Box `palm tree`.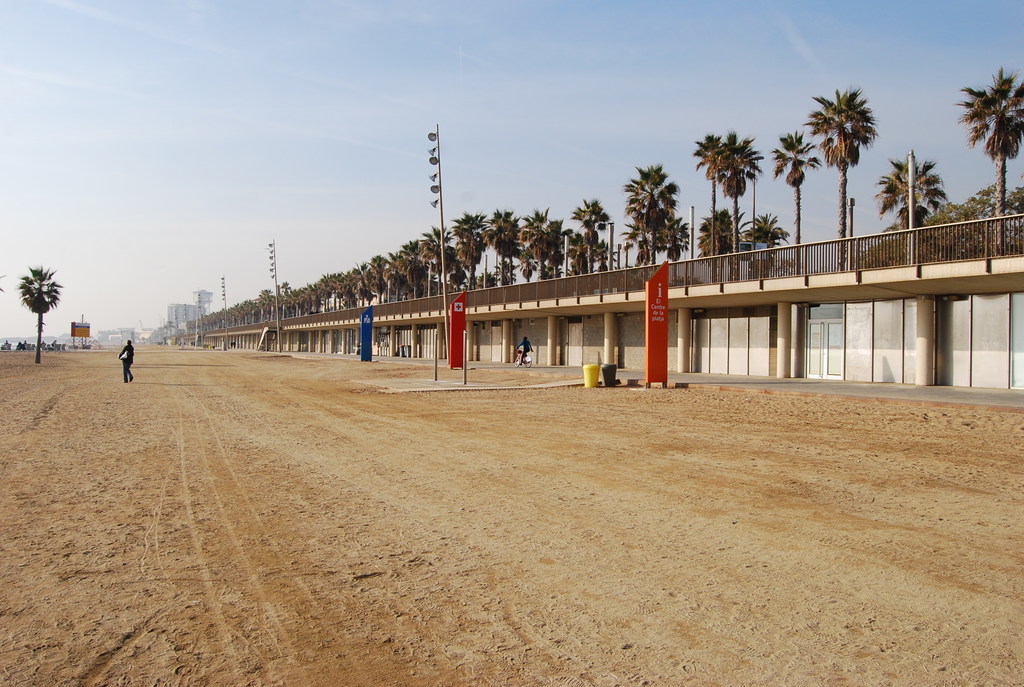
[749,212,787,275].
